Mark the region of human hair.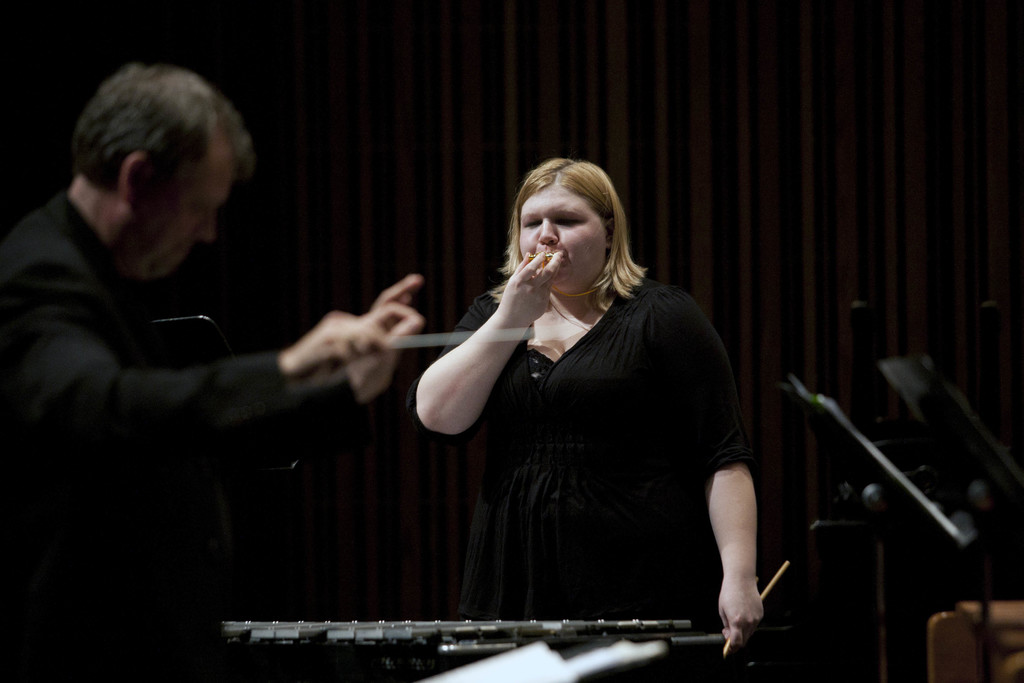
Region: pyautogui.locateOnScreen(68, 63, 257, 194).
